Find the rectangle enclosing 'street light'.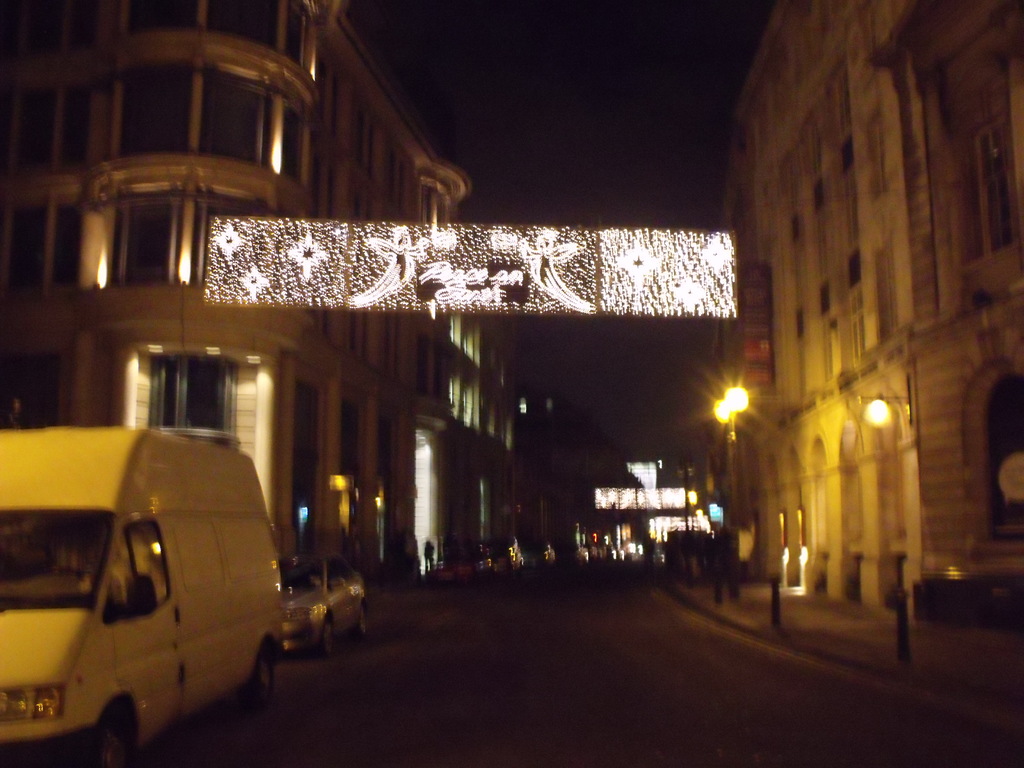
(left=711, top=379, right=749, bottom=597).
